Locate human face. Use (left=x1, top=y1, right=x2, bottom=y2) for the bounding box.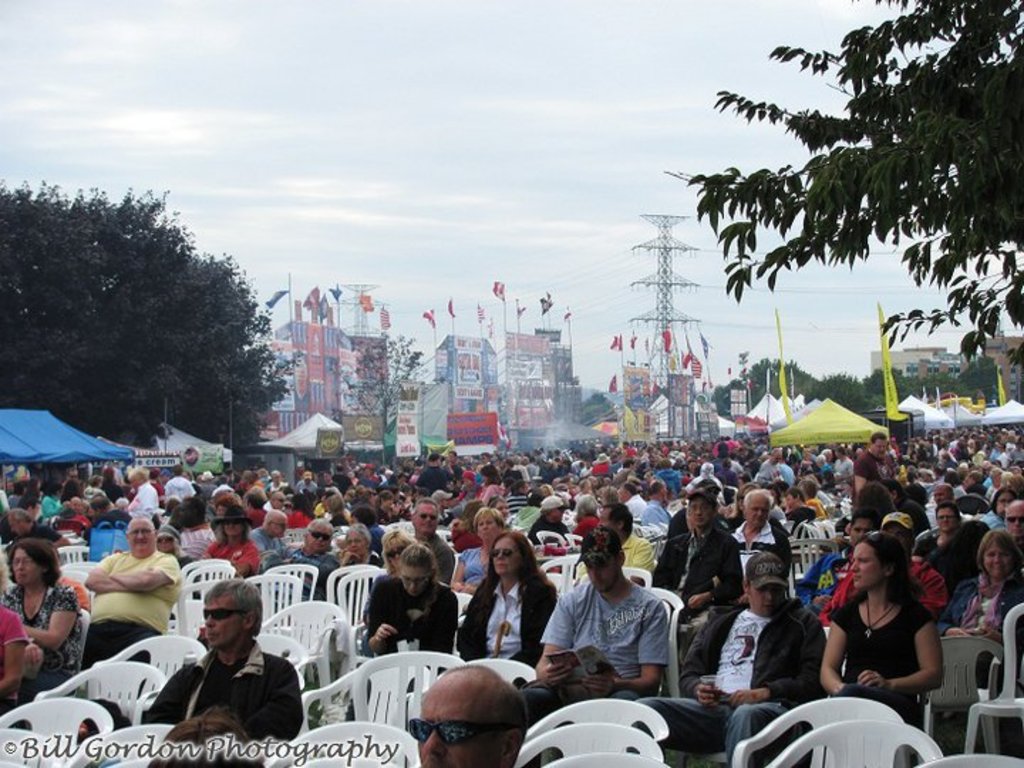
(left=11, top=548, right=40, bottom=583).
